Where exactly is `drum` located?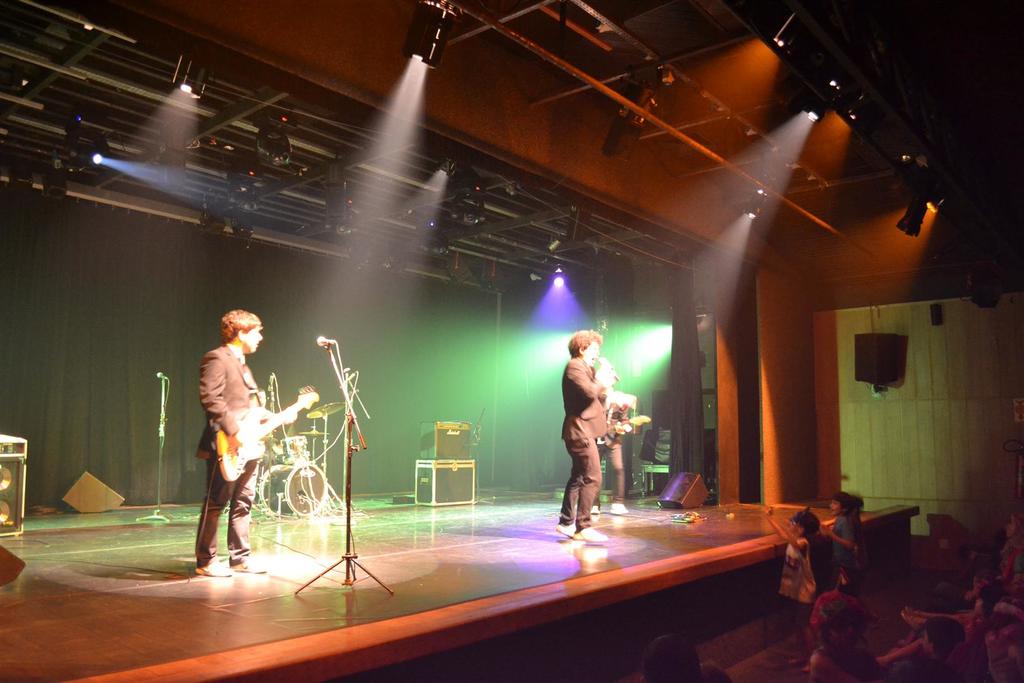
Its bounding box is <region>281, 436, 305, 461</region>.
